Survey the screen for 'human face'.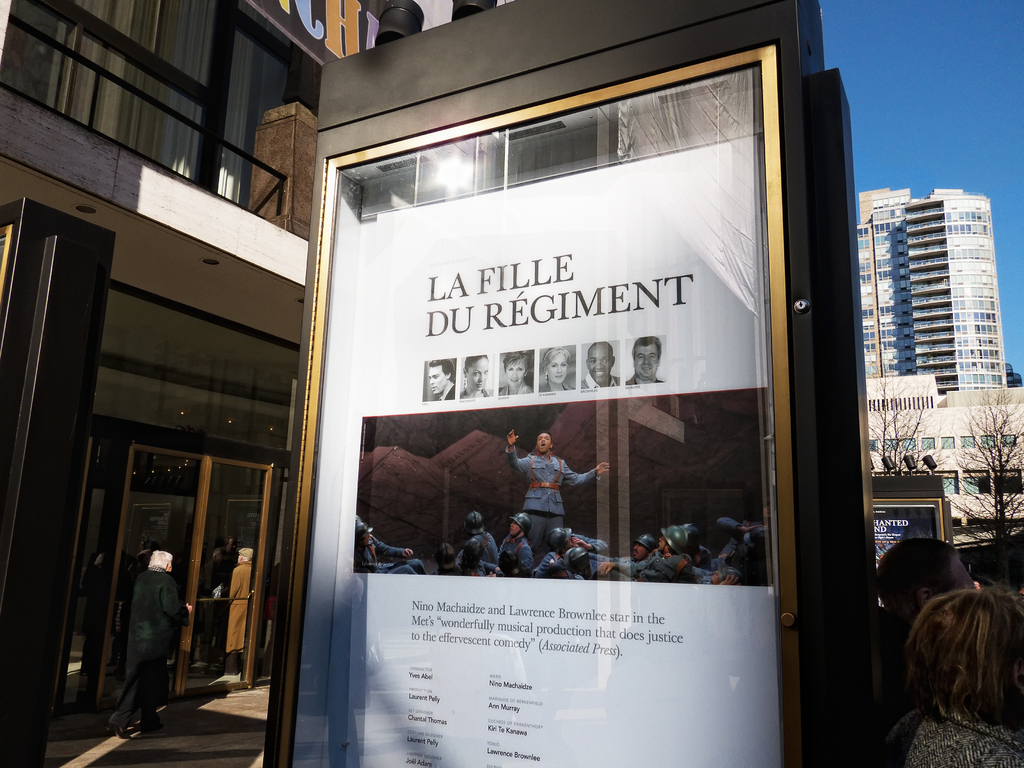
Survey found: <region>509, 522, 518, 534</region>.
